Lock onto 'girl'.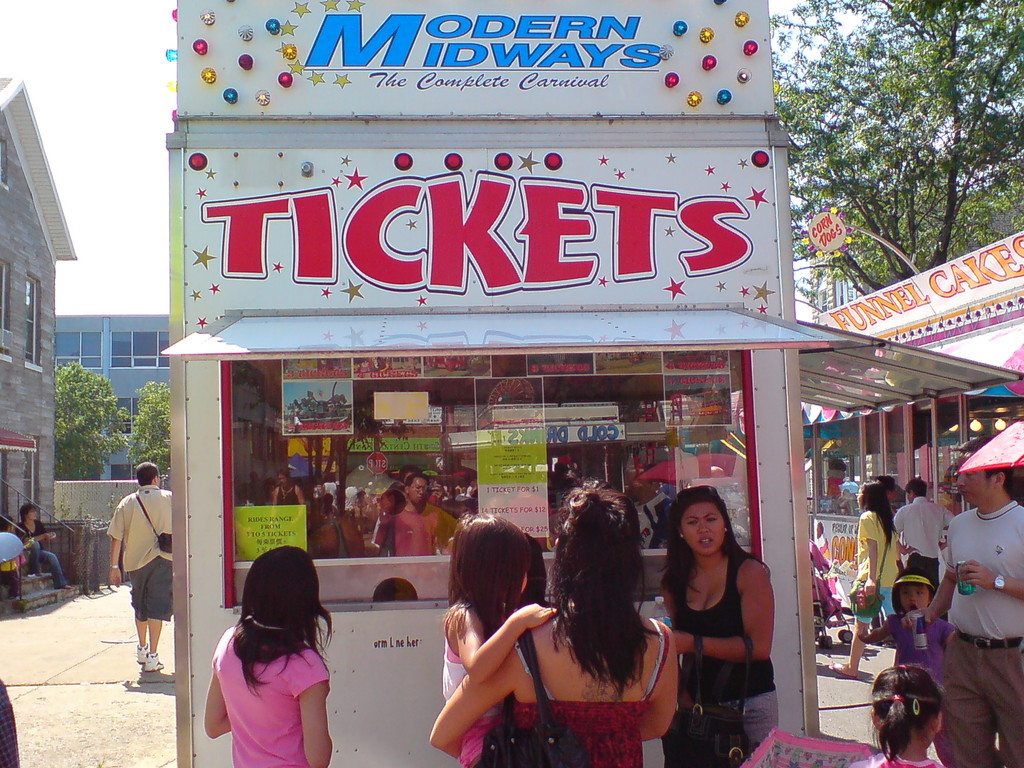
Locked: BBox(10, 497, 70, 590).
